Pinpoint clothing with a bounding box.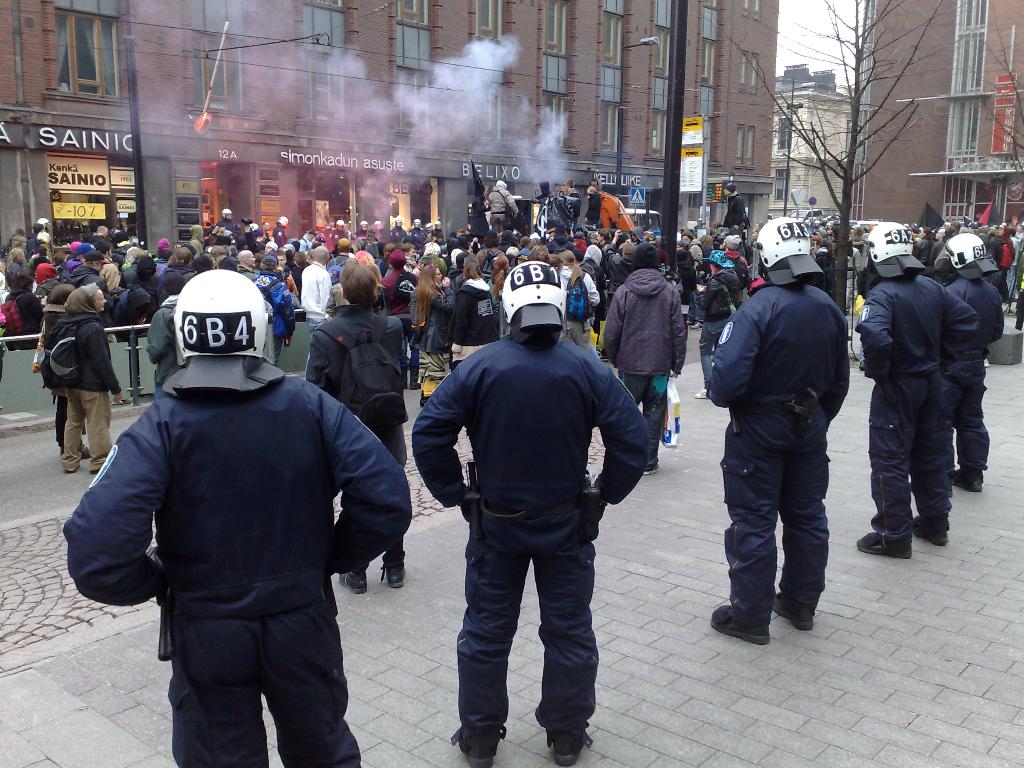
box=[234, 271, 299, 339].
